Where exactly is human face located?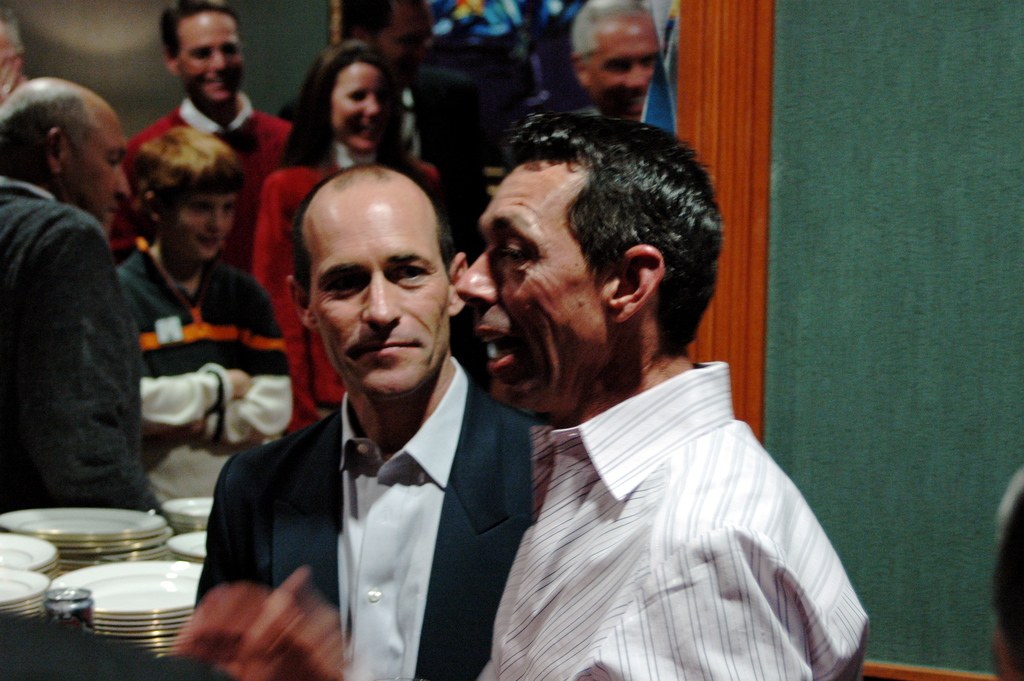
Its bounding box is bbox=(383, 6, 435, 80).
